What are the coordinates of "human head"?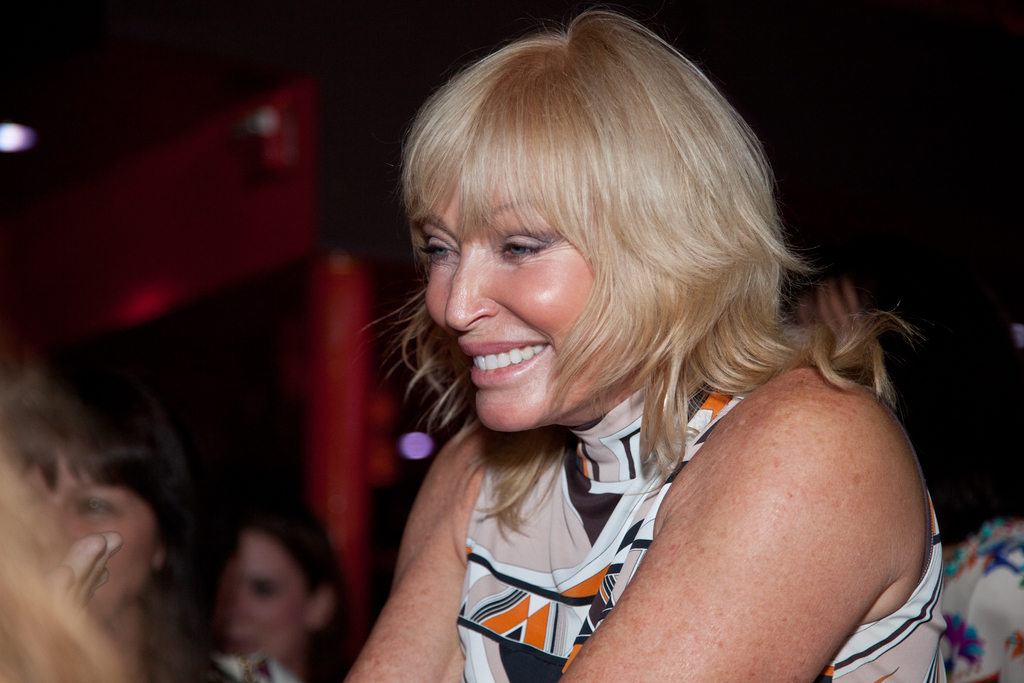
region(384, 24, 833, 448).
